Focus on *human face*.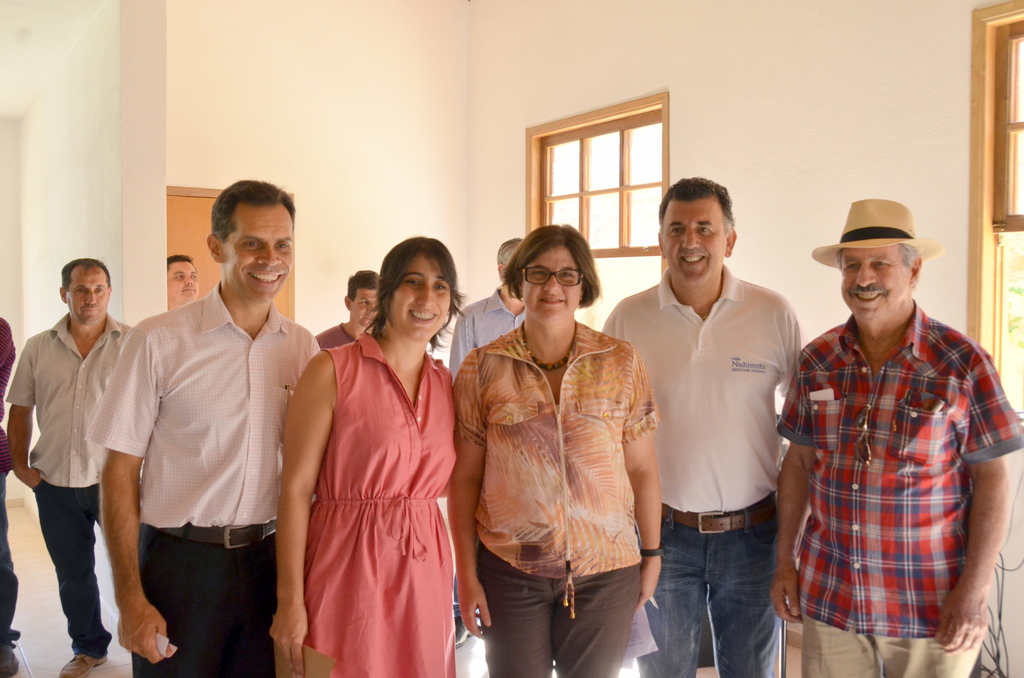
Focused at 662:196:725:285.
